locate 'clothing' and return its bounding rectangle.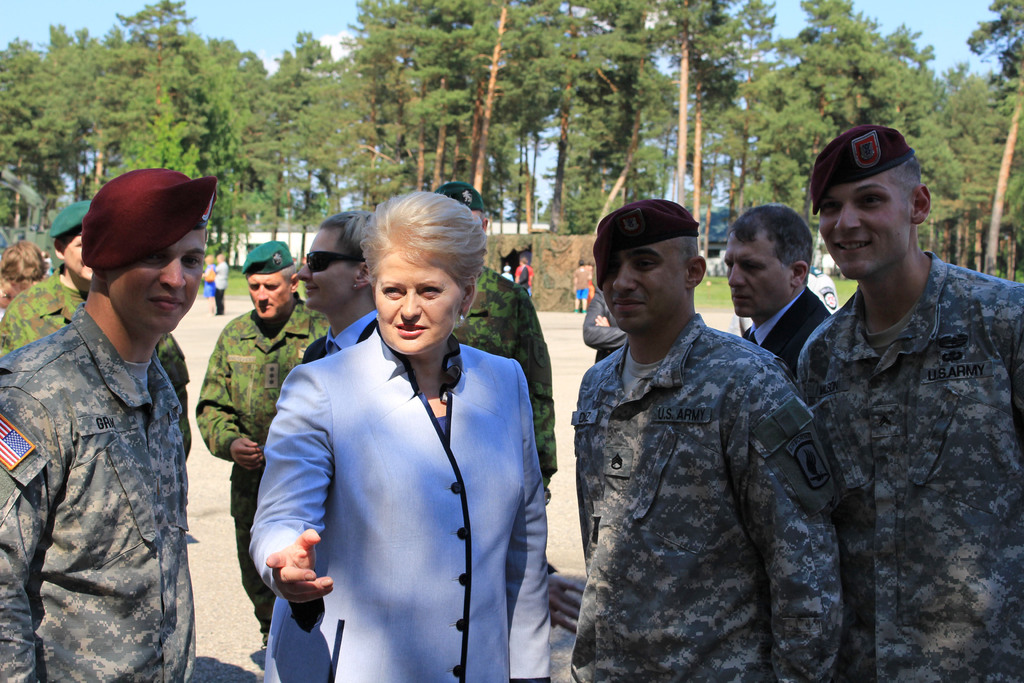
left=511, top=261, right=532, bottom=293.
